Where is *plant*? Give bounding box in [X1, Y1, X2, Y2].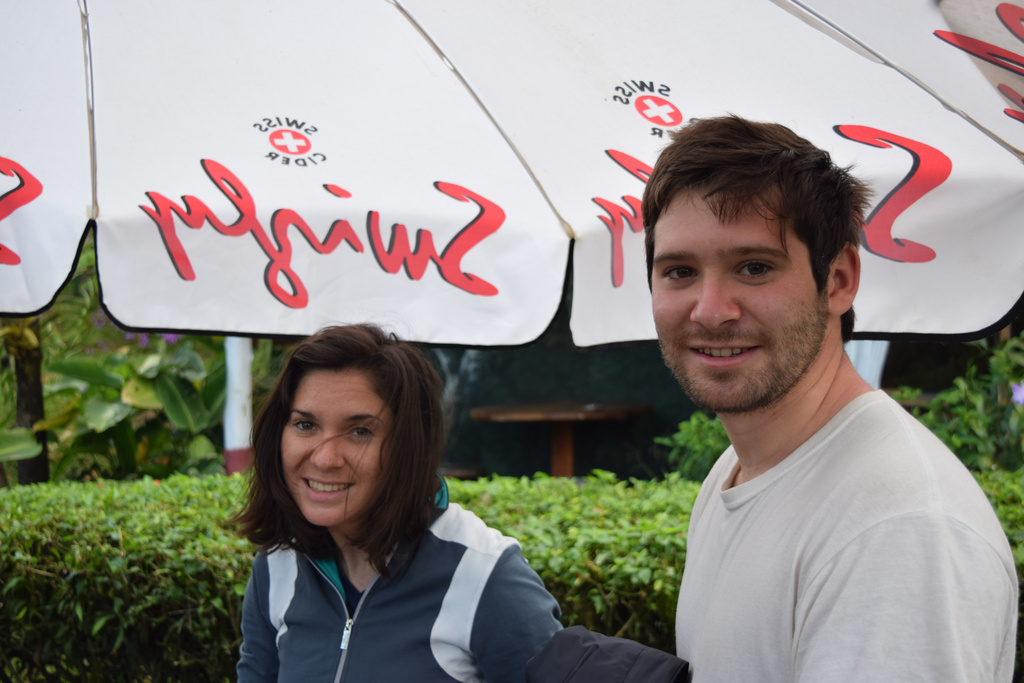
[893, 367, 1023, 572].
